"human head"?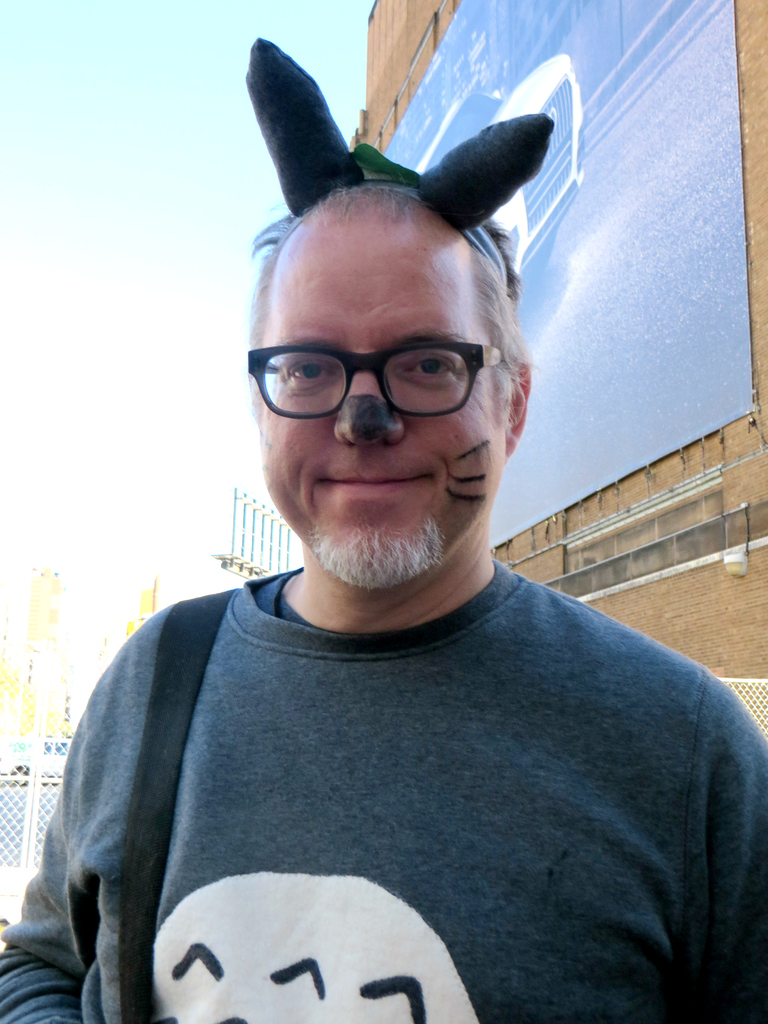
[left=220, top=157, right=554, bottom=620]
